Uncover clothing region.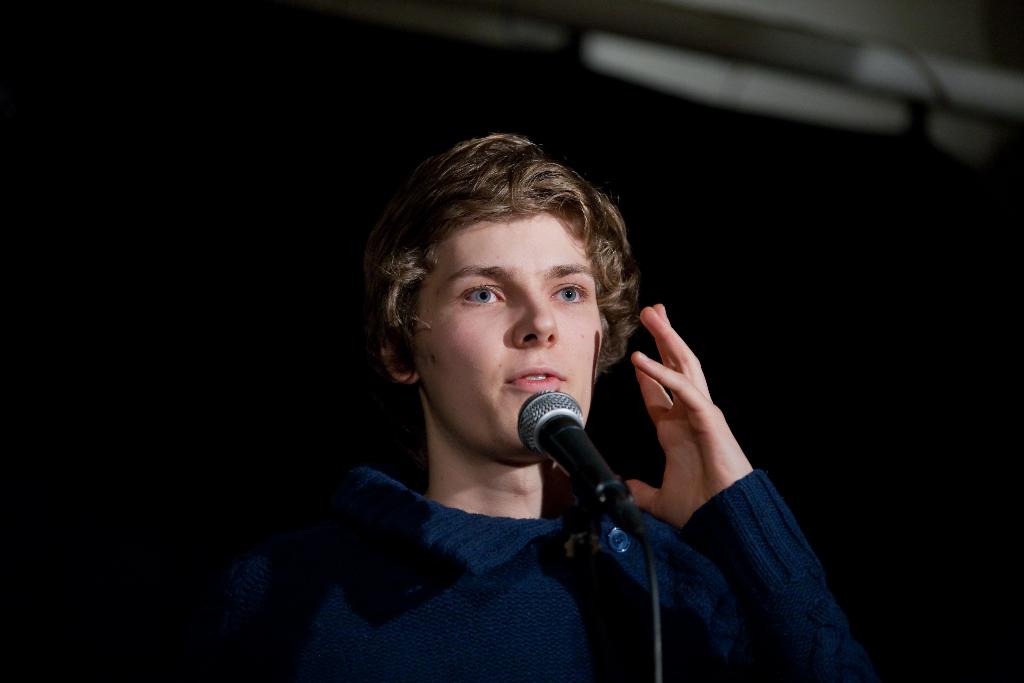
Uncovered: x1=221 y1=461 x2=860 y2=682.
